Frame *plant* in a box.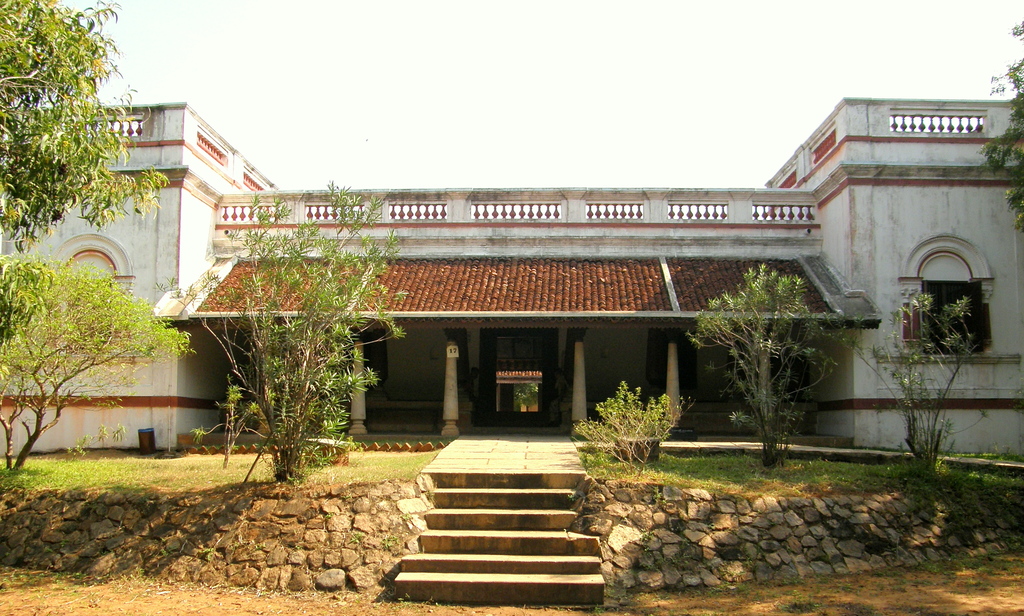
(980, 16, 1023, 234).
